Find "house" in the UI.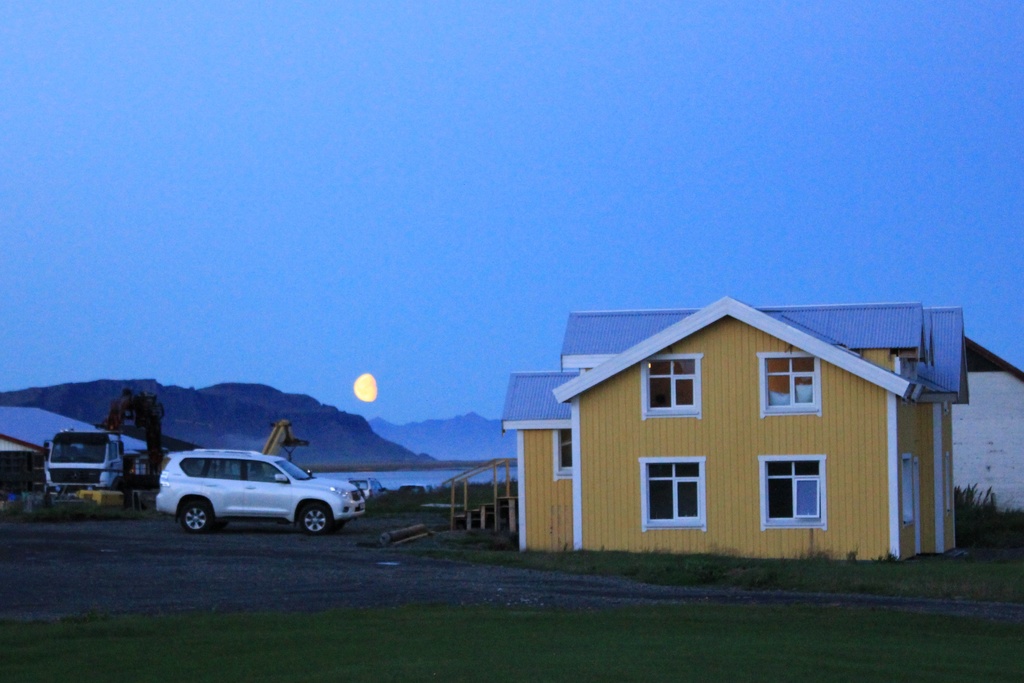
UI element at [495,297,977,565].
